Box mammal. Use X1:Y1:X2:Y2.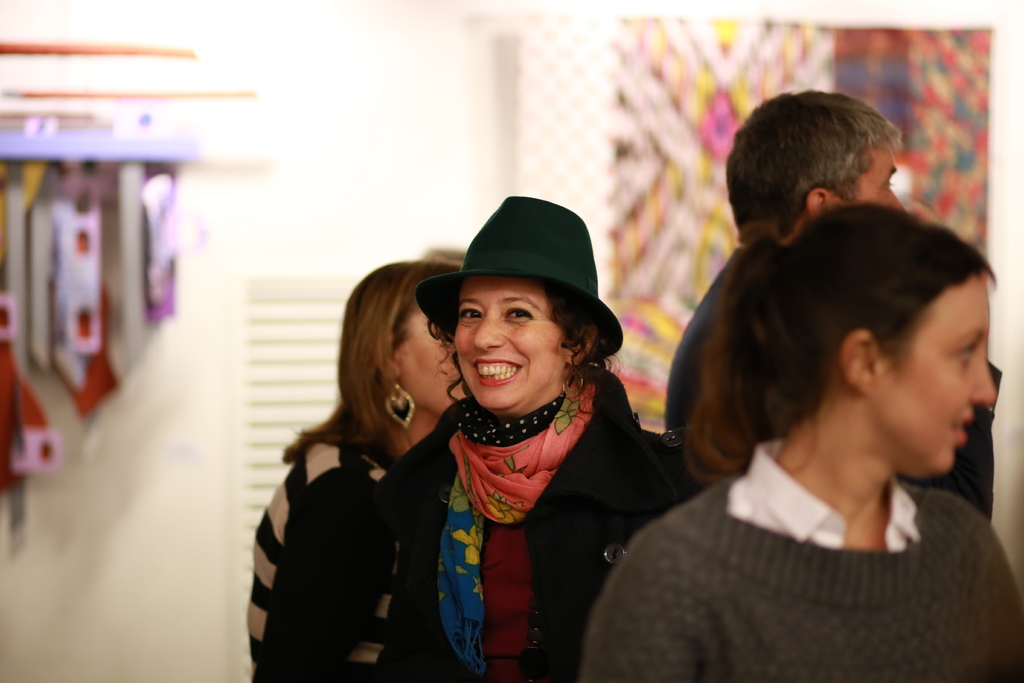
576:197:1023:682.
